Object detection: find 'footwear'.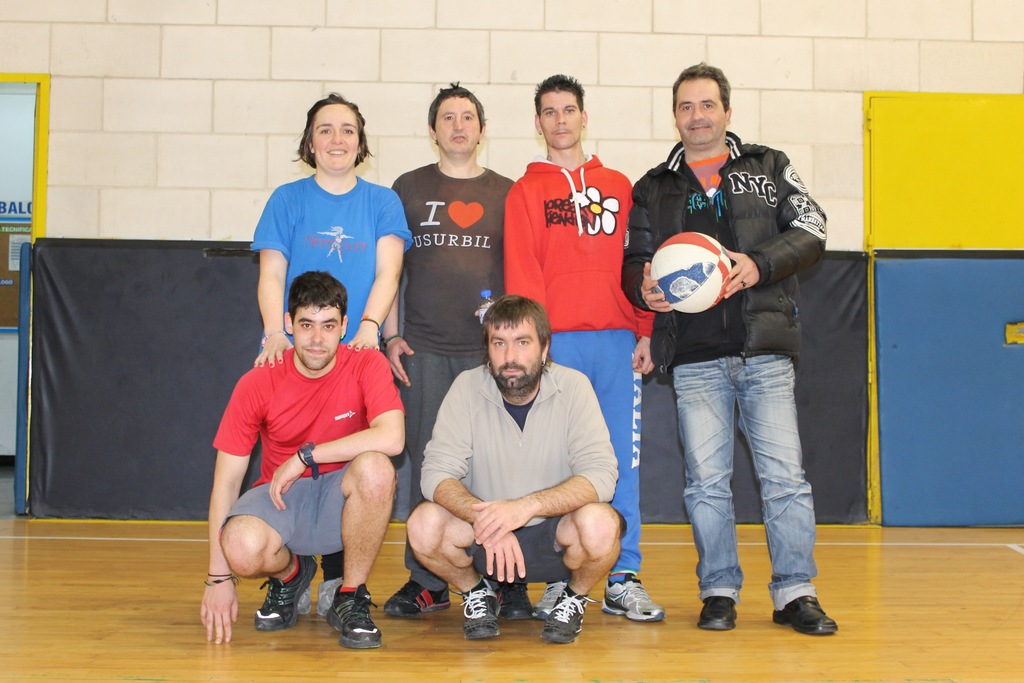
box=[601, 573, 665, 625].
